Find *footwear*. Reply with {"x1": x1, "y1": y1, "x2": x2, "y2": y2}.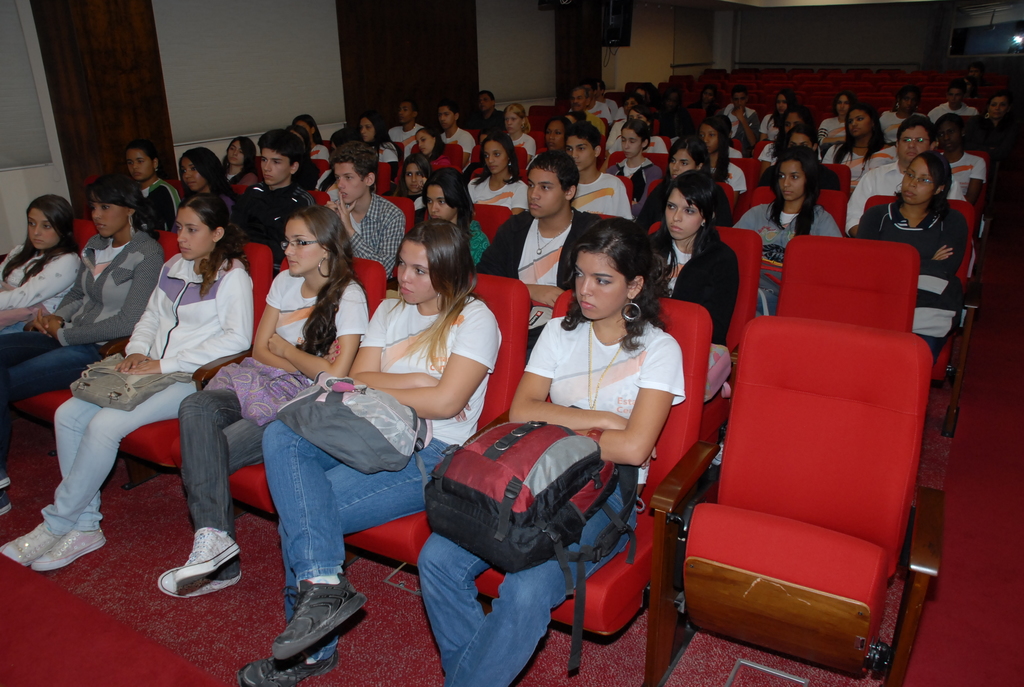
{"x1": 265, "y1": 574, "x2": 367, "y2": 664}.
